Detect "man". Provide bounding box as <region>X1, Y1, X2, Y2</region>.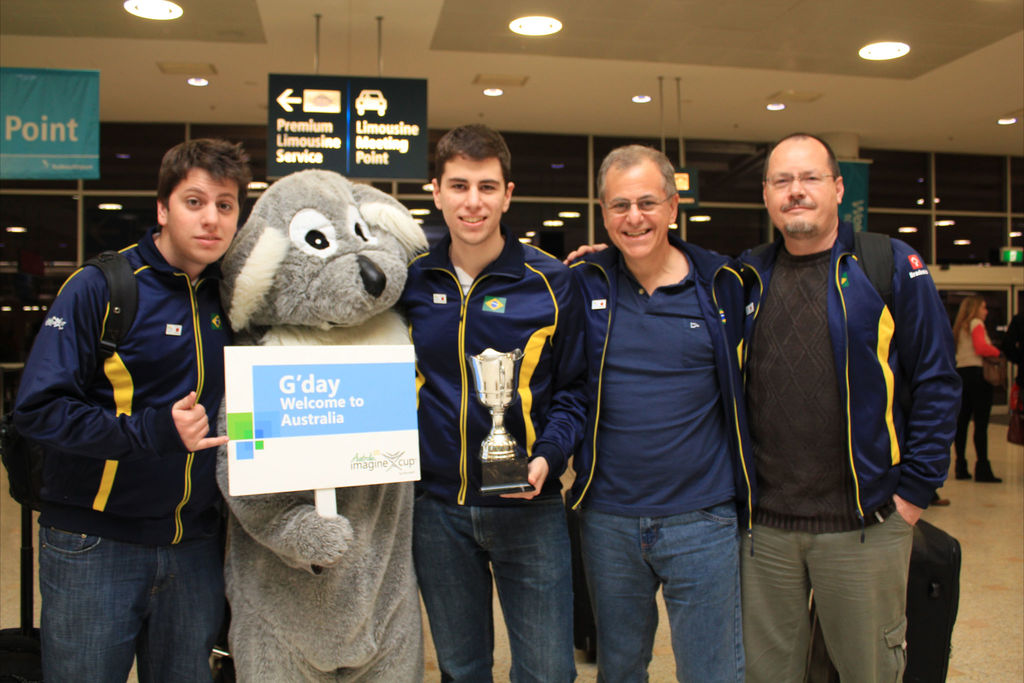
<region>723, 126, 951, 666</region>.
